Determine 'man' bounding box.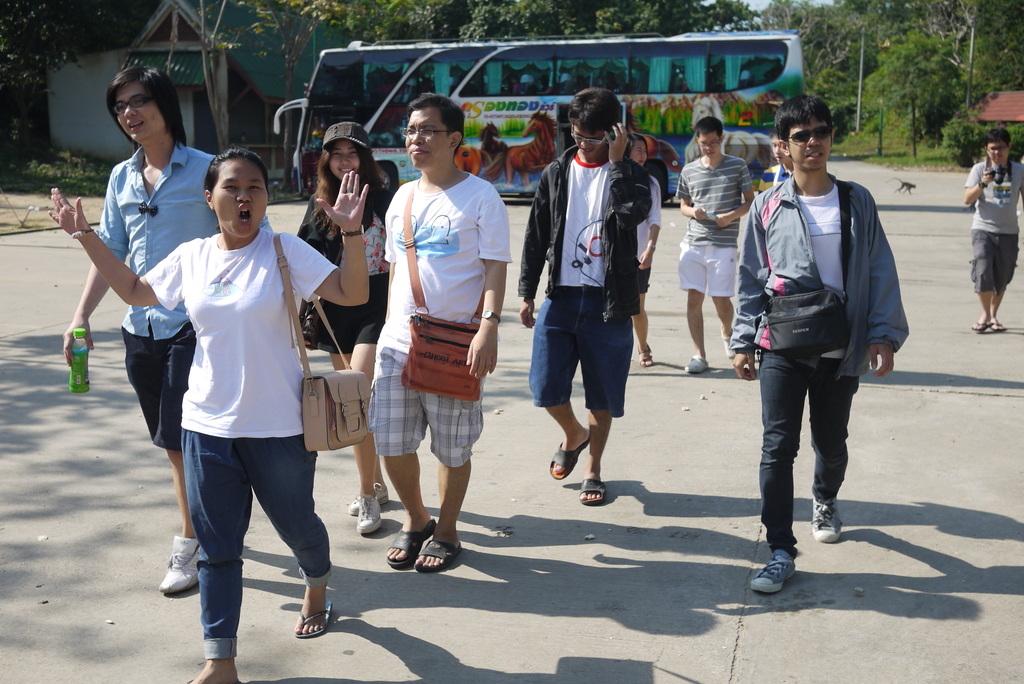
Determined: x1=960 y1=124 x2=1023 y2=335.
